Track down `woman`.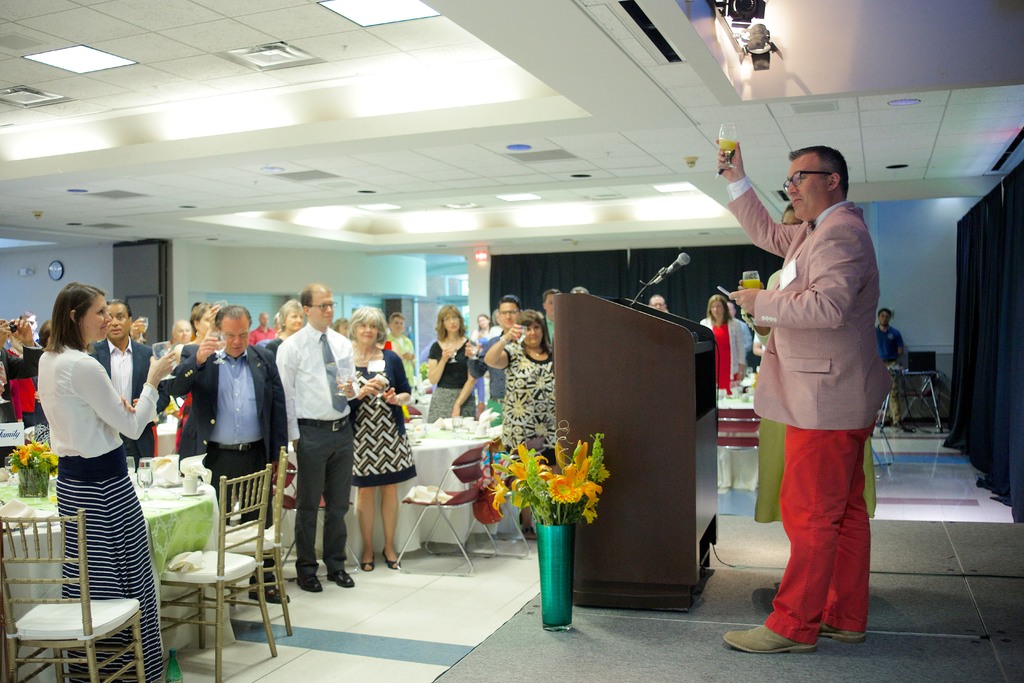
Tracked to [26,272,163,654].
